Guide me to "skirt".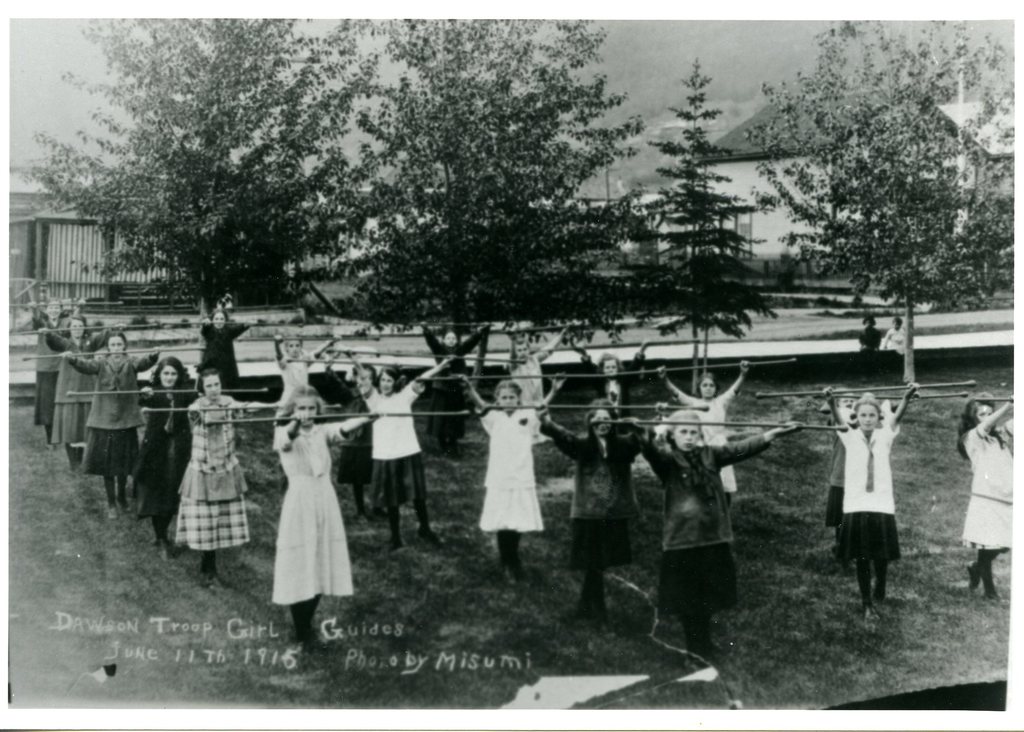
Guidance: {"x1": 369, "y1": 453, "x2": 429, "y2": 509}.
